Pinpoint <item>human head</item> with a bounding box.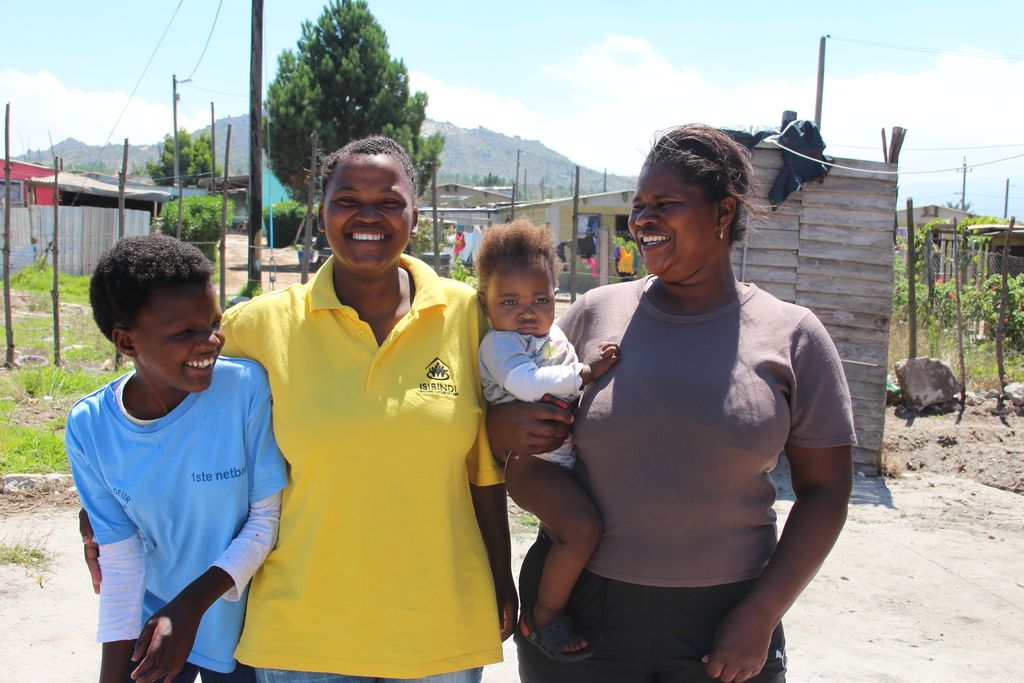
624, 120, 766, 274.
